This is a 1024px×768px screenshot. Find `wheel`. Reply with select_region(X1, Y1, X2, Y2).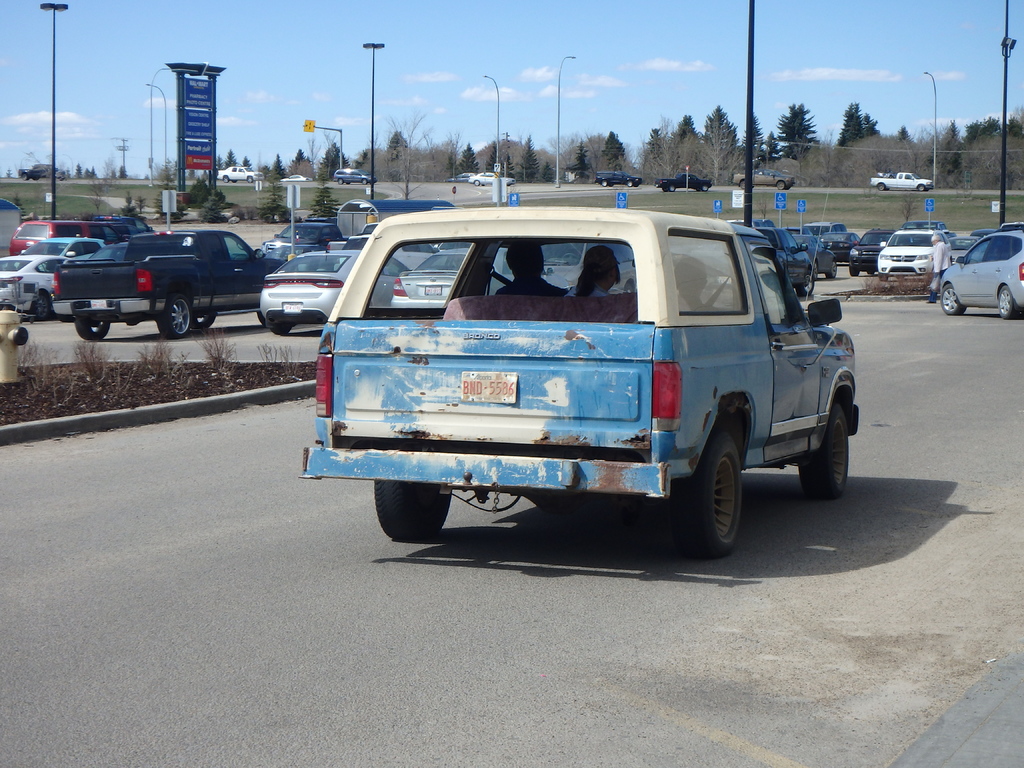
select_region(940, 283, 966, 314).
